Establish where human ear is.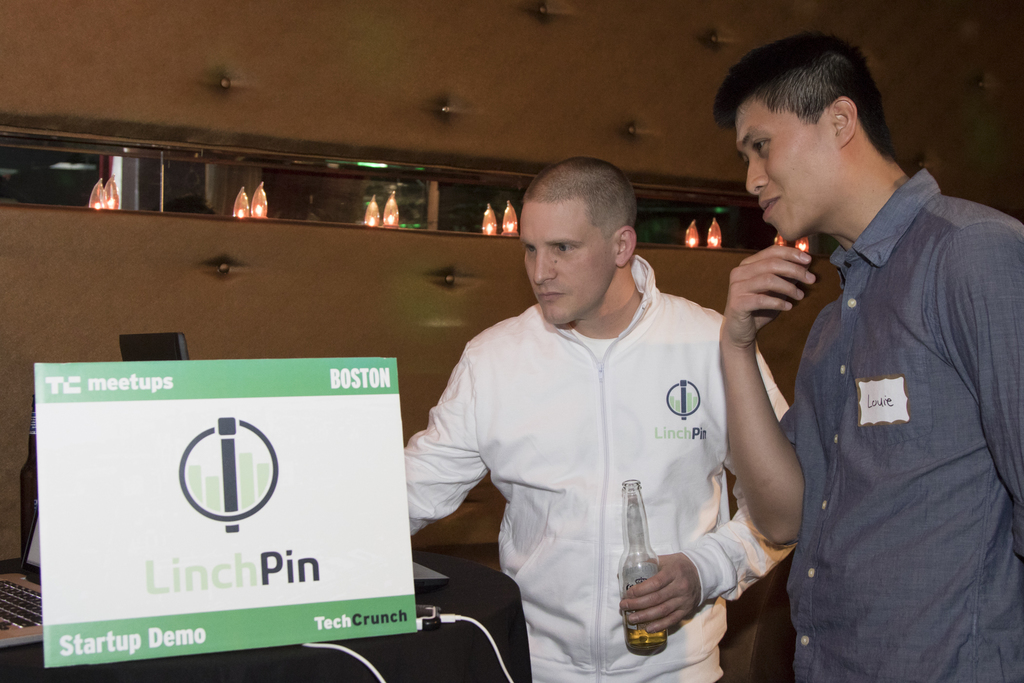
Established at <region>614, 226, 637, 267</region>.
